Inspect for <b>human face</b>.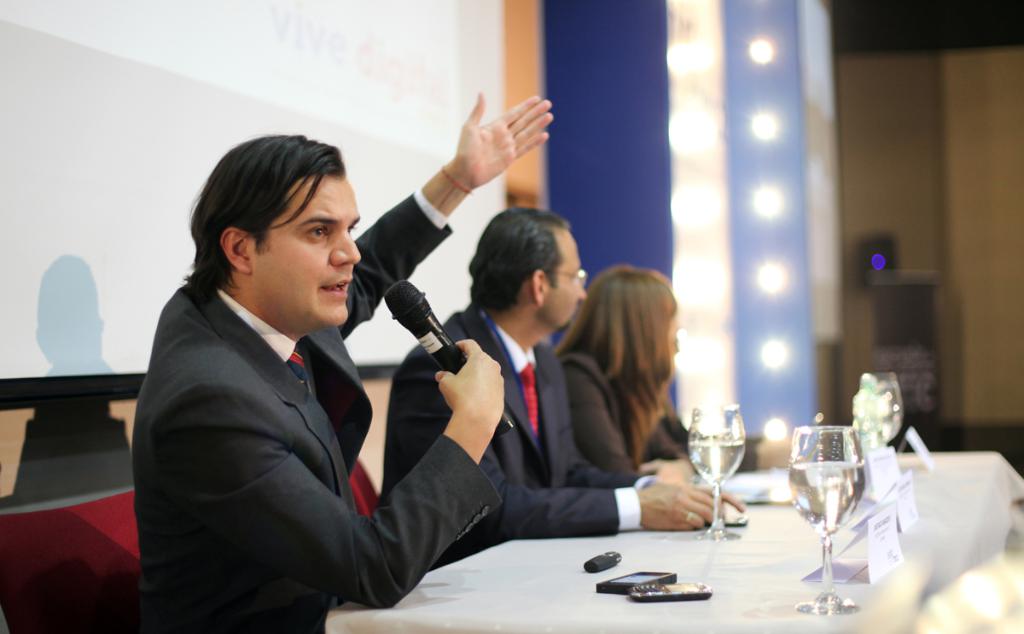
Inspection: select_region(247, 171, 362, 331).
